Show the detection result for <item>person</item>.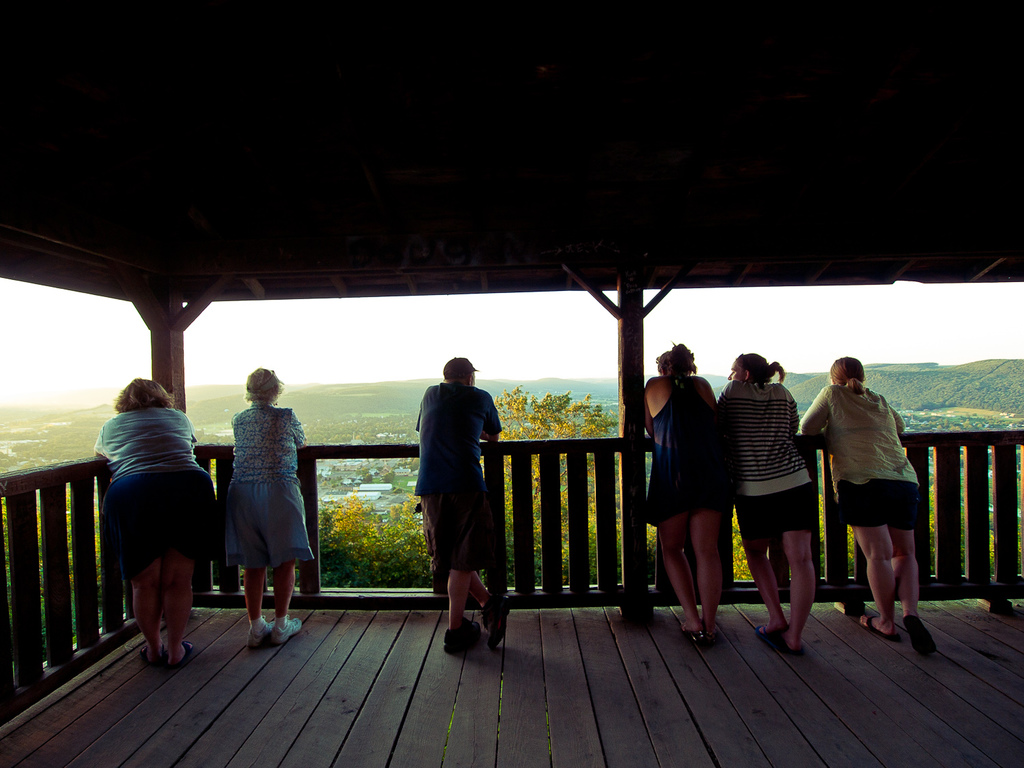
<box>714,352,823,651</box>.
